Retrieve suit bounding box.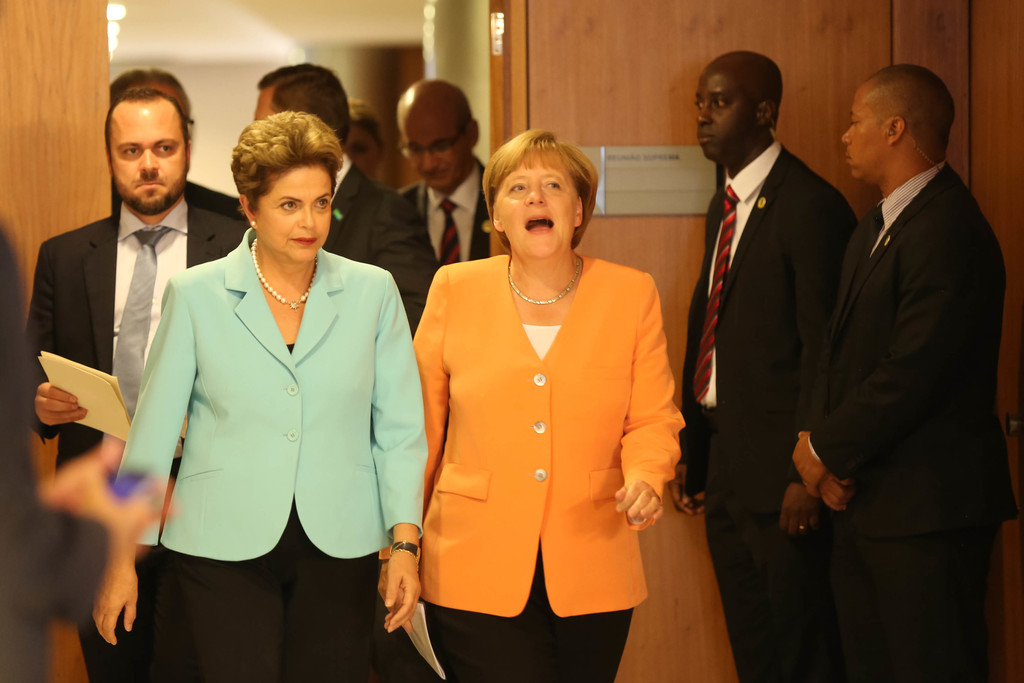
Bounding box: region(399, 161, 493, 334).
